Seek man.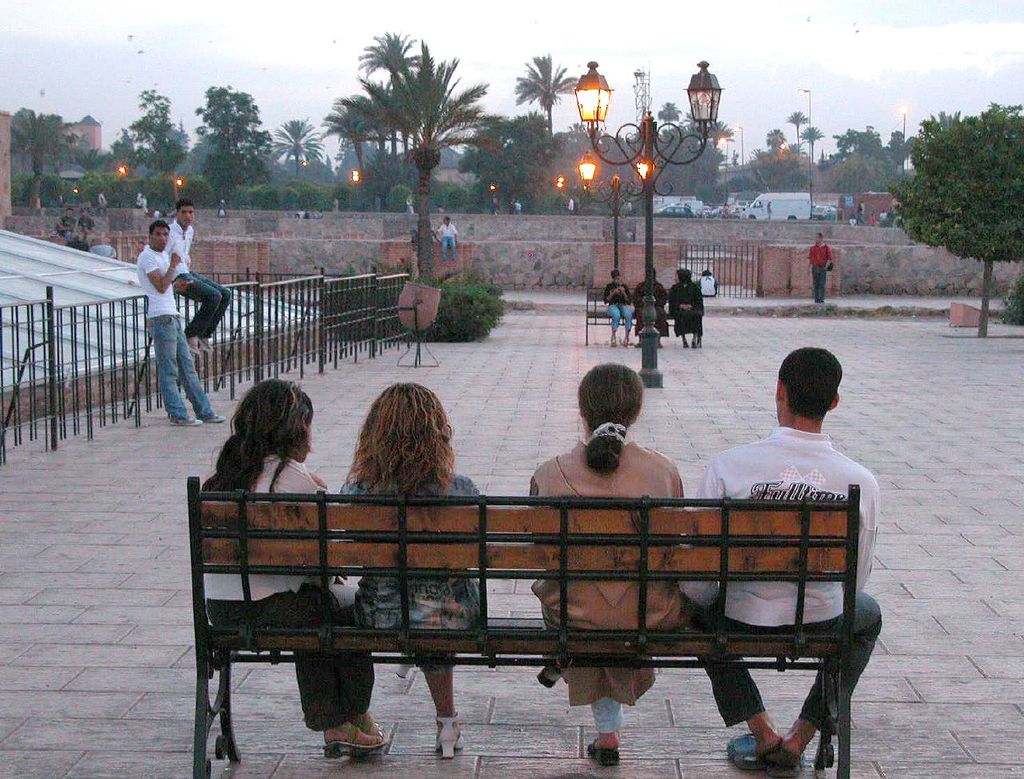
Rect(434, 210, 458, 263).
